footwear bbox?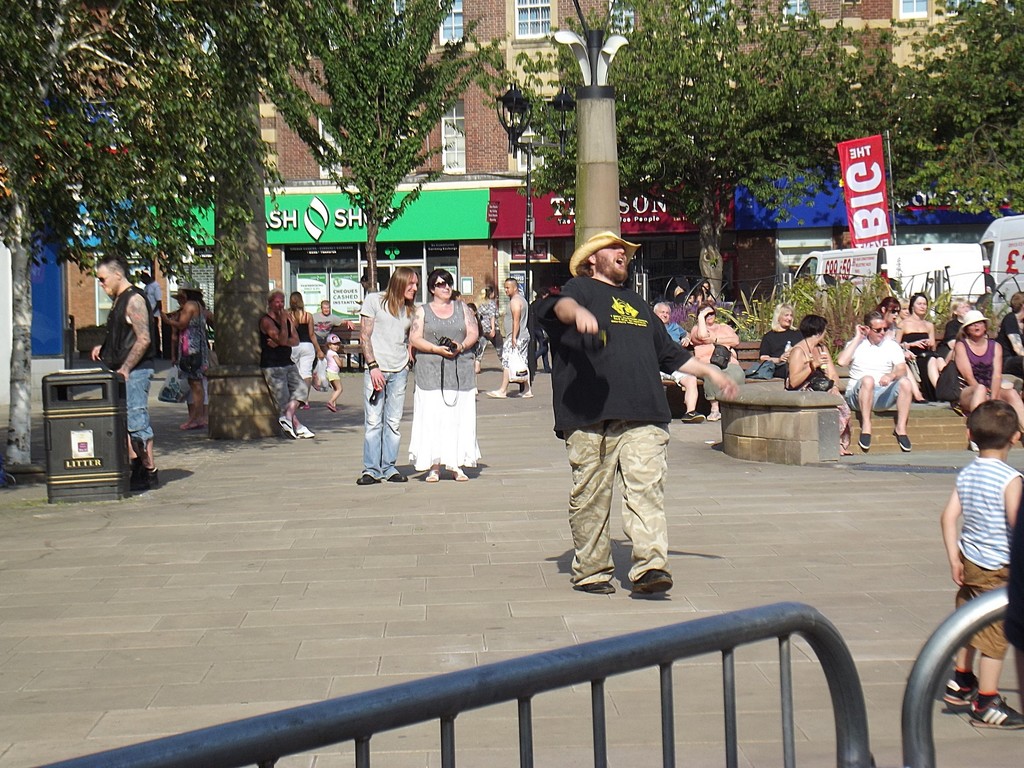
Rect(894, 431, 920, 457)
